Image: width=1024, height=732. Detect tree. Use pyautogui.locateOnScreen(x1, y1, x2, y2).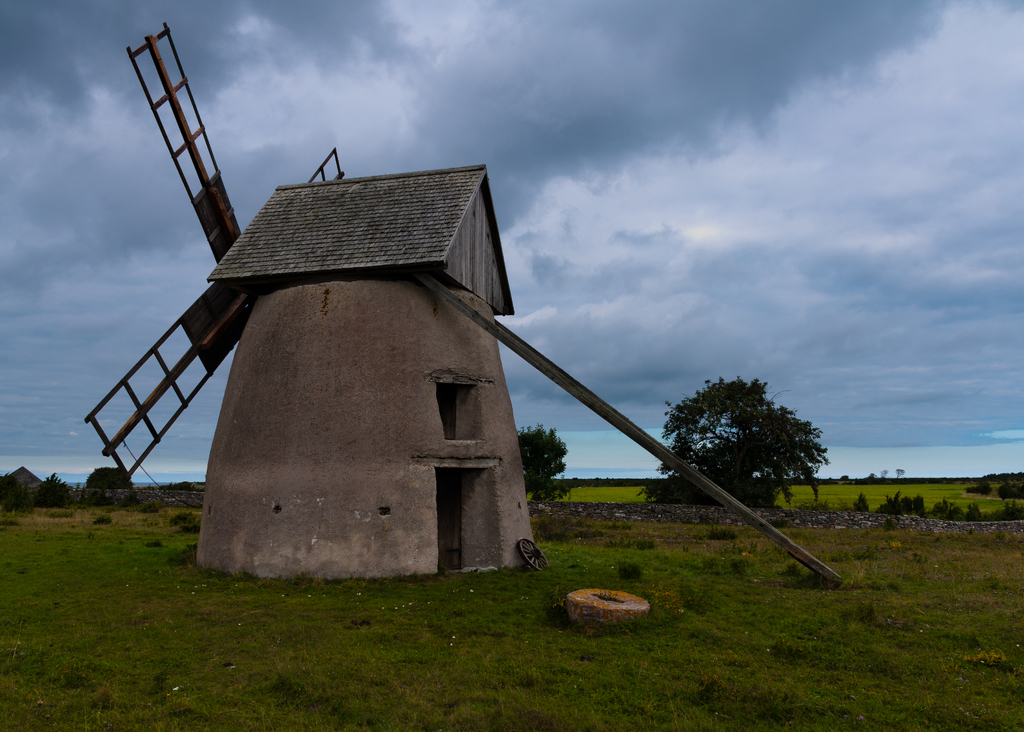
pyautogui.locateOnScreen(84, 466, 136, 492).
